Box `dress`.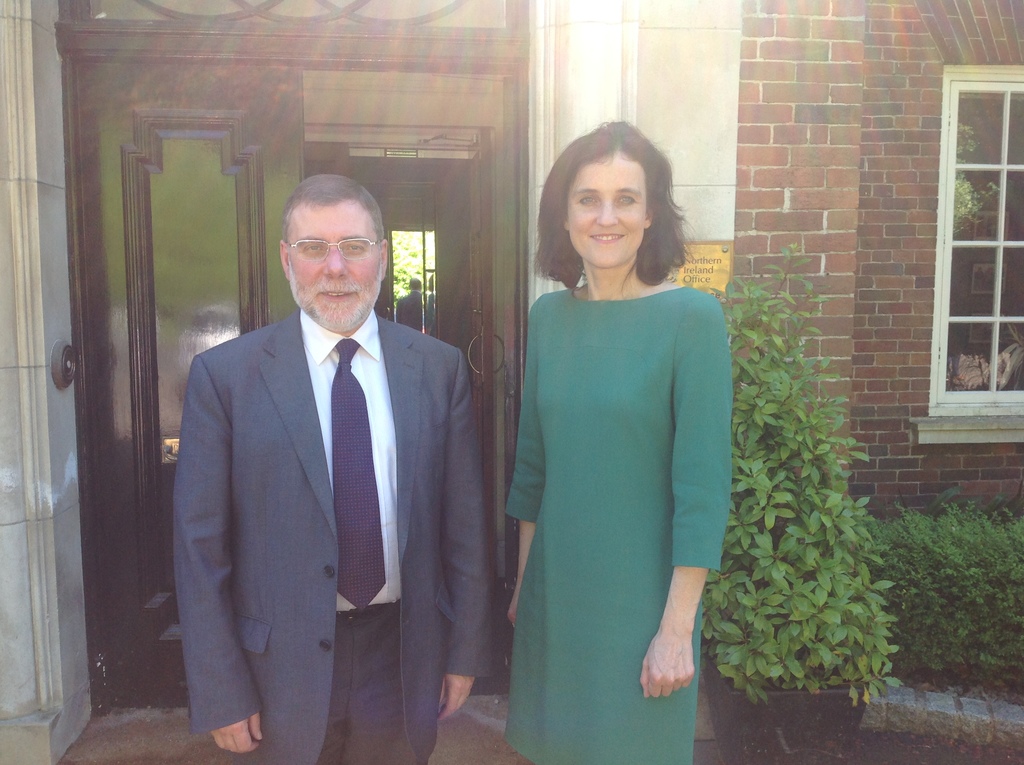
503 287 732 764.
